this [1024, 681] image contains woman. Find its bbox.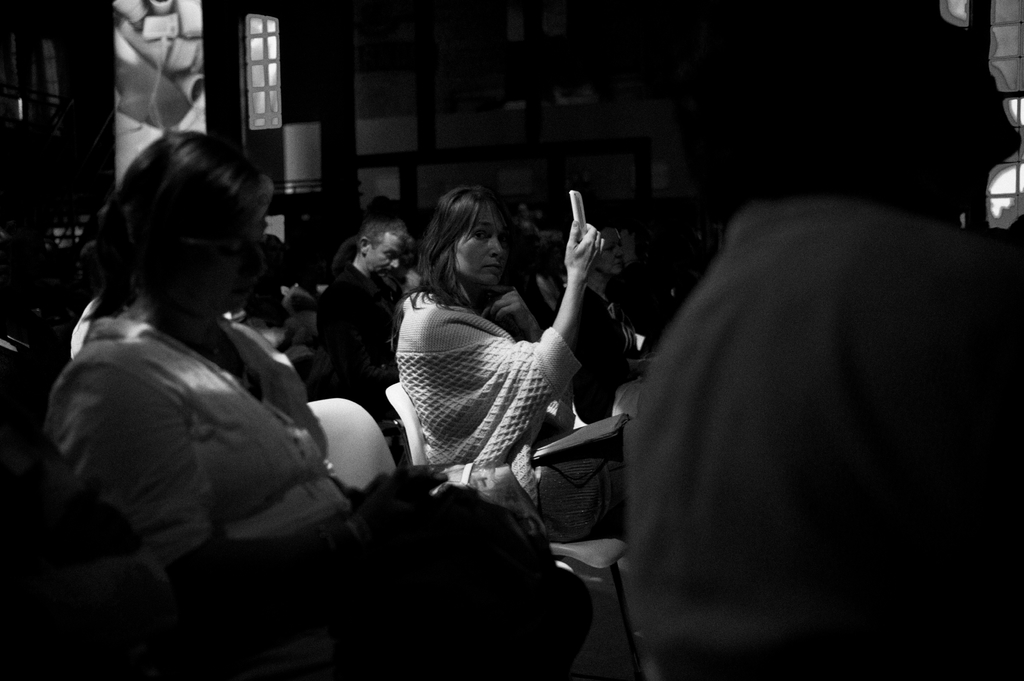
x1=43, y1=116, x2=590, y2=680.
